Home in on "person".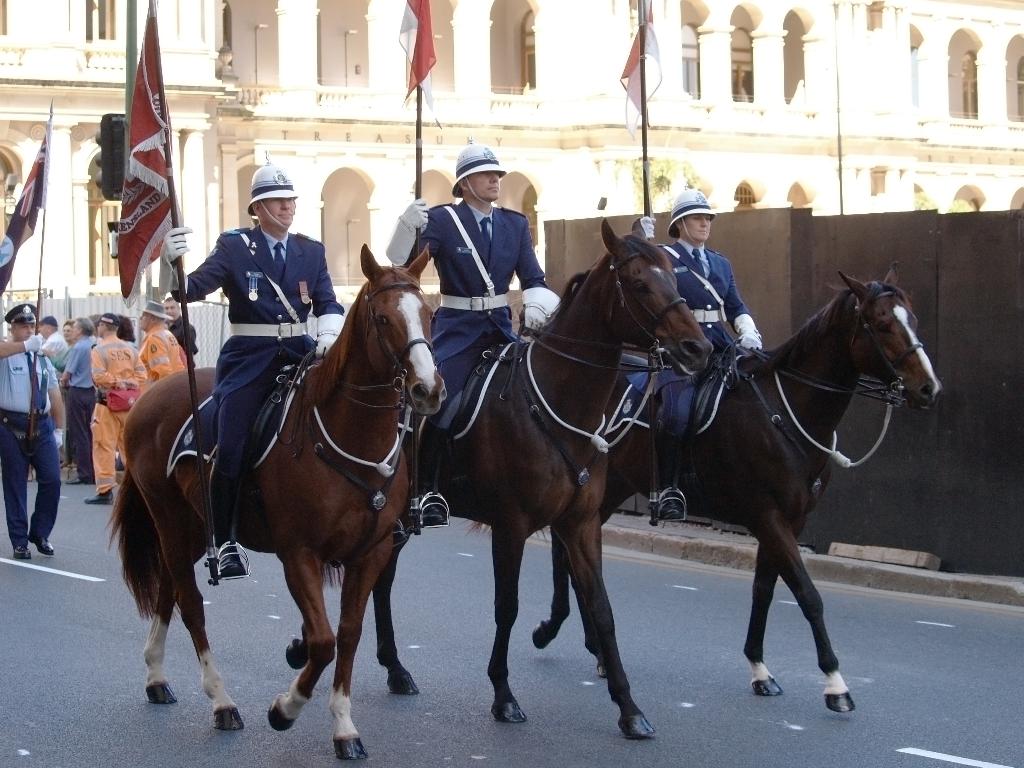
Homed in at [140,286,191,395].
